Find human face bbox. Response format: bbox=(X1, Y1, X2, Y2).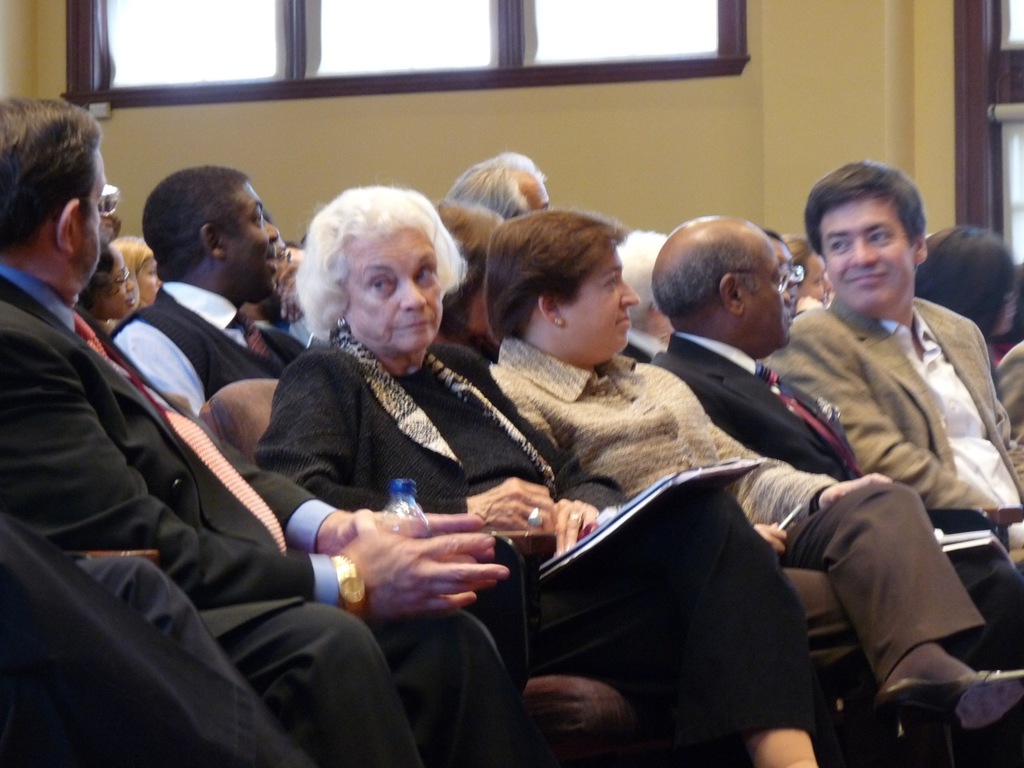
bbox=(221, 185, 278, 293).
